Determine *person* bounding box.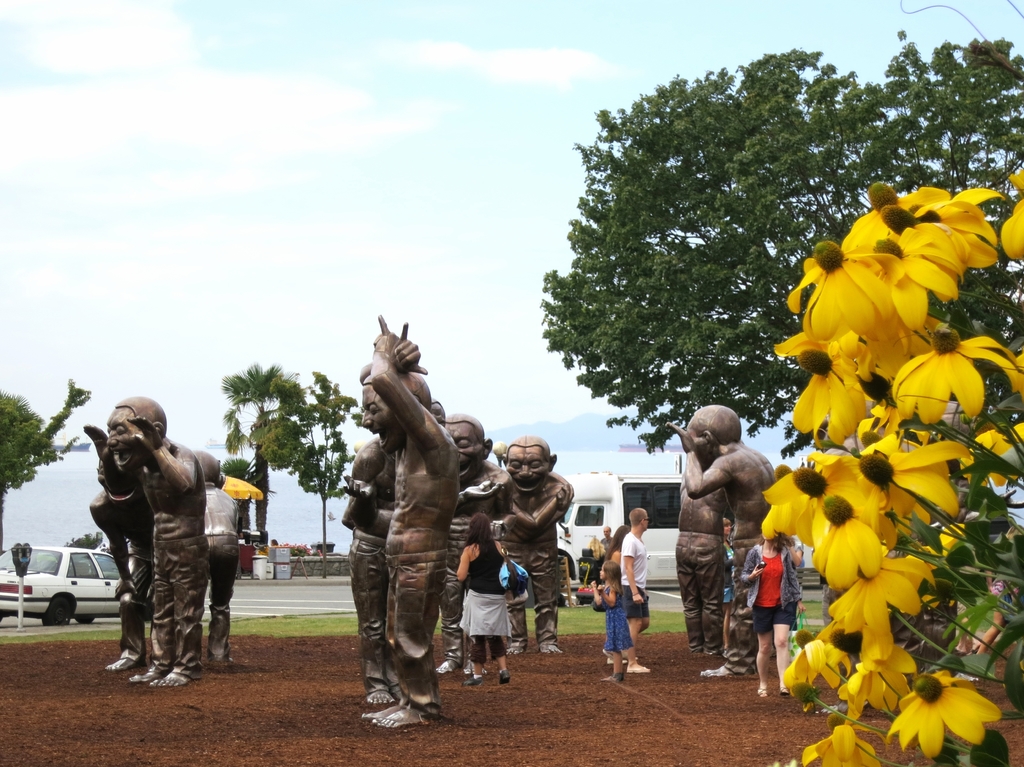
Determined: 604, 525, 640, 664.
